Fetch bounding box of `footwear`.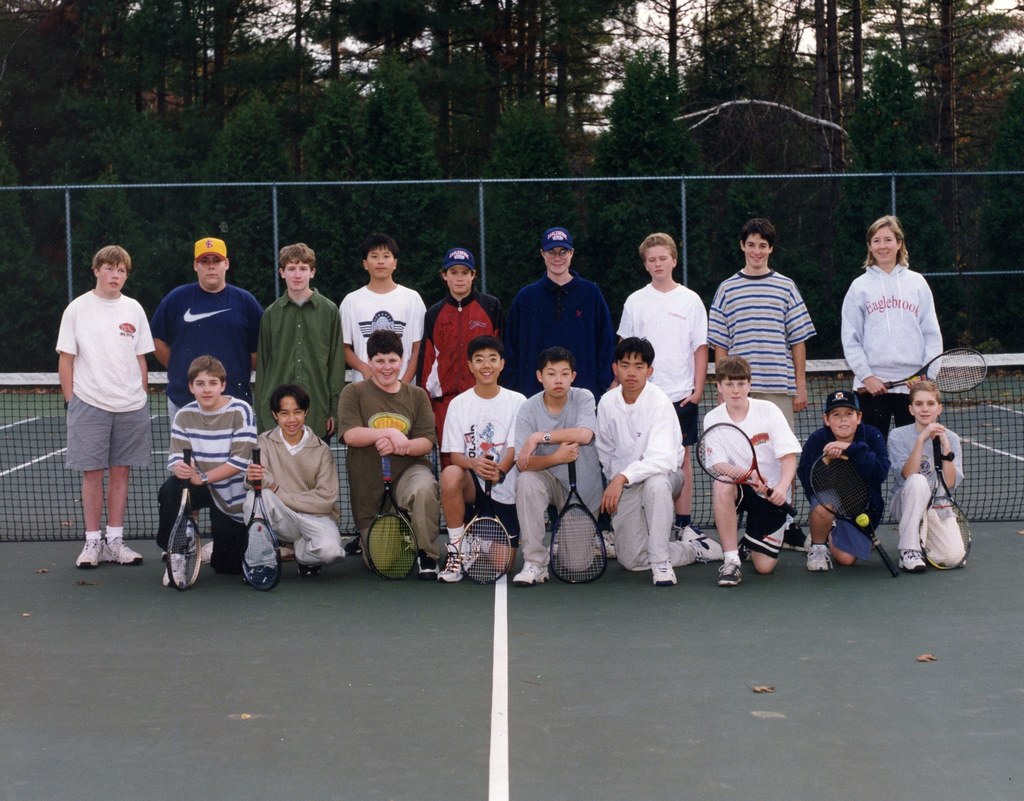
Bbox: {"left": 678, "top": 523, "right": 725, "bottom": 563}.
